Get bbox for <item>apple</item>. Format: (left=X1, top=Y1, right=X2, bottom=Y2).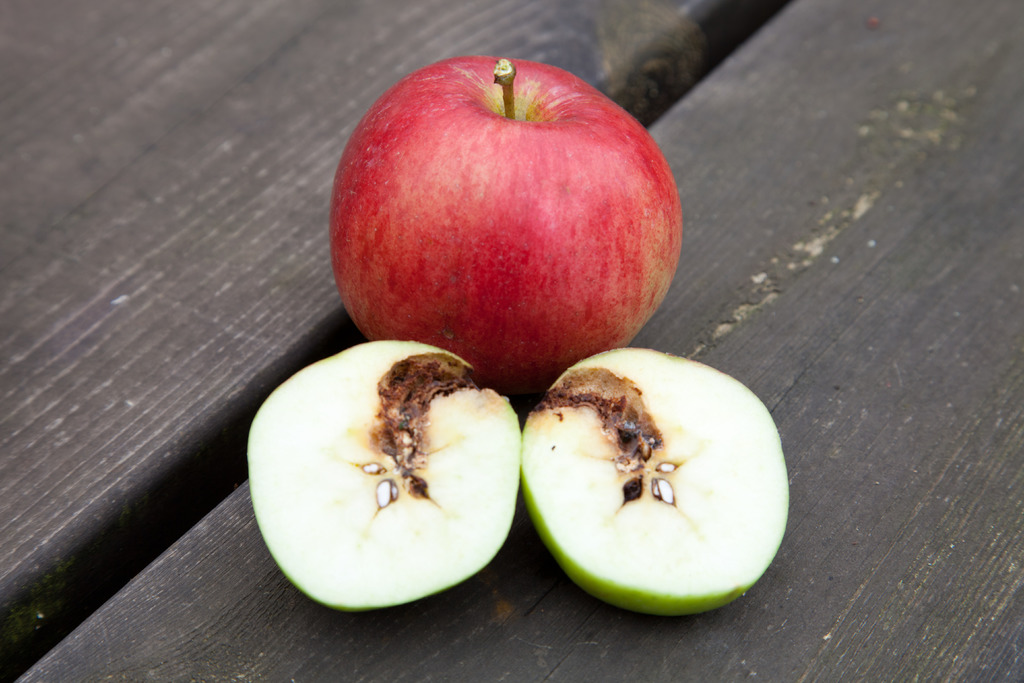
(left=516, top=344, right=794, bottom=613).
